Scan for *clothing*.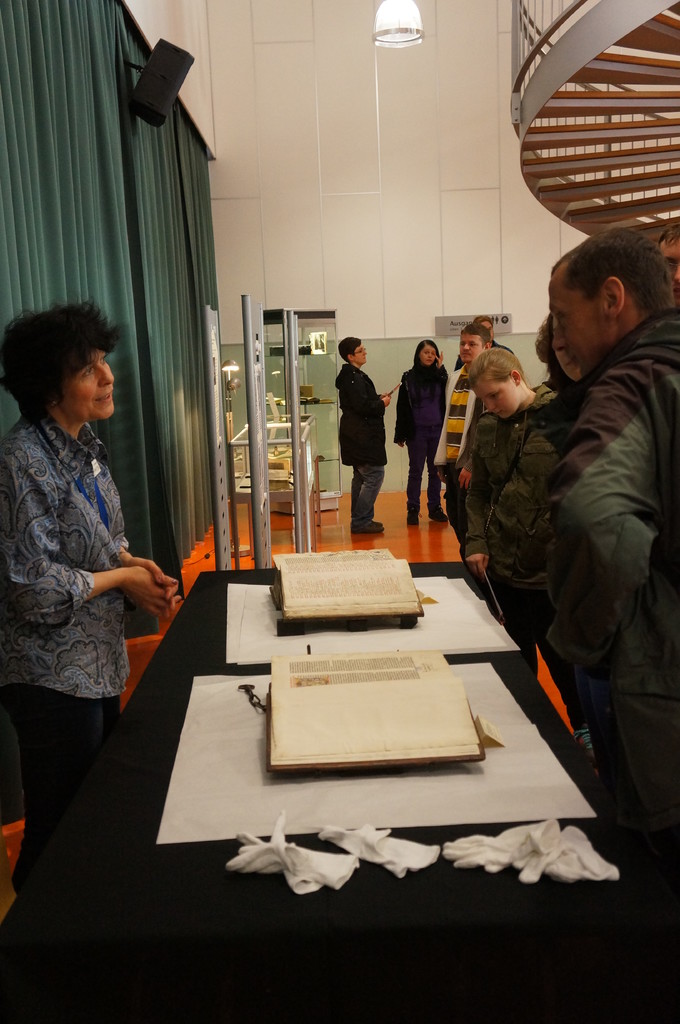
Scan result: l=448, t=388, r=580, b=685.
